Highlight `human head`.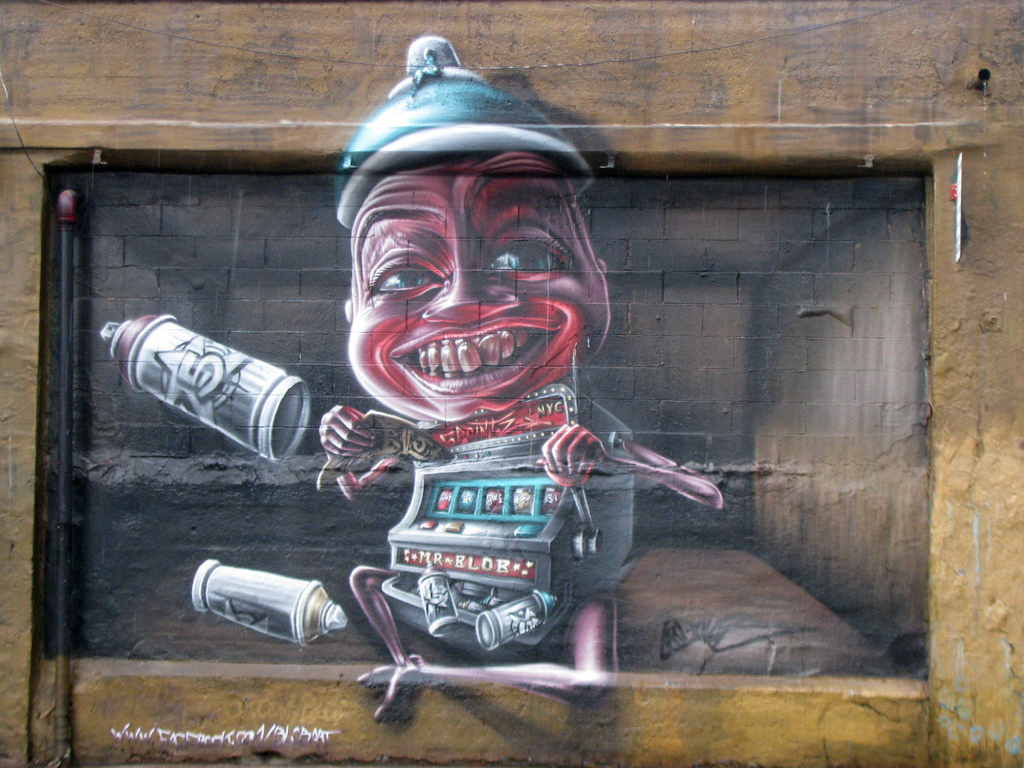
Highlighted region: (333, 33, 621, 421).
